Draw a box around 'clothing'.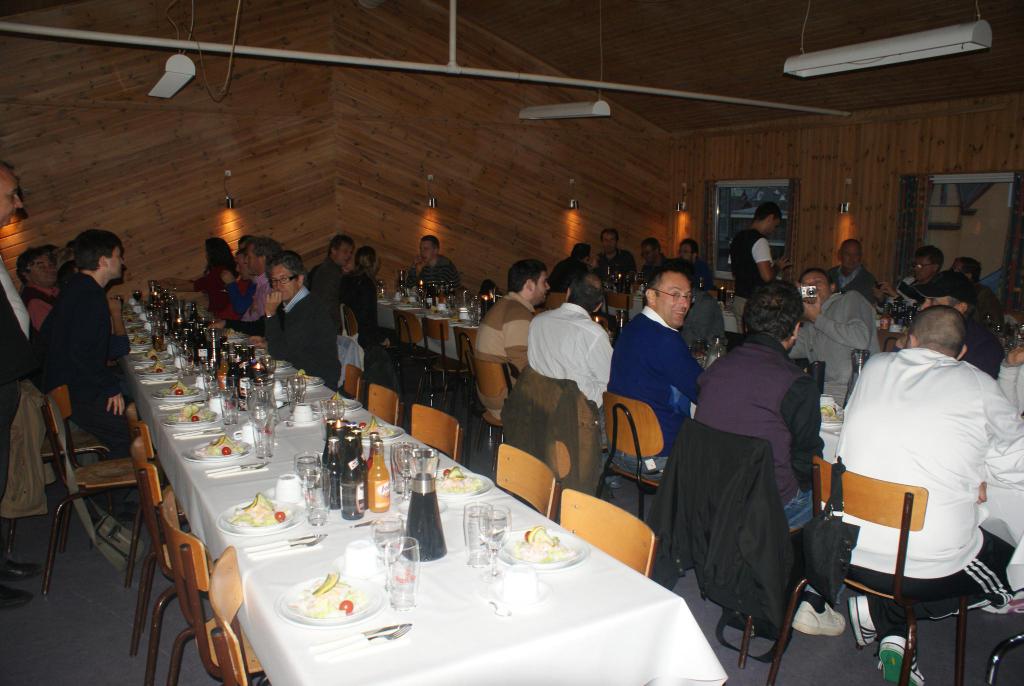
417 250 464 306.
